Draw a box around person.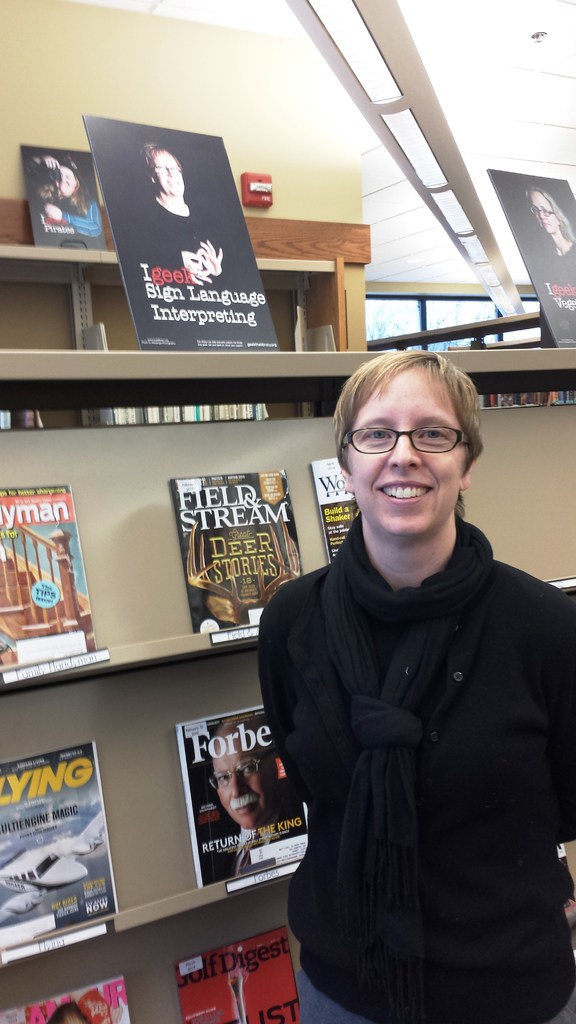
522/187/575/288.
